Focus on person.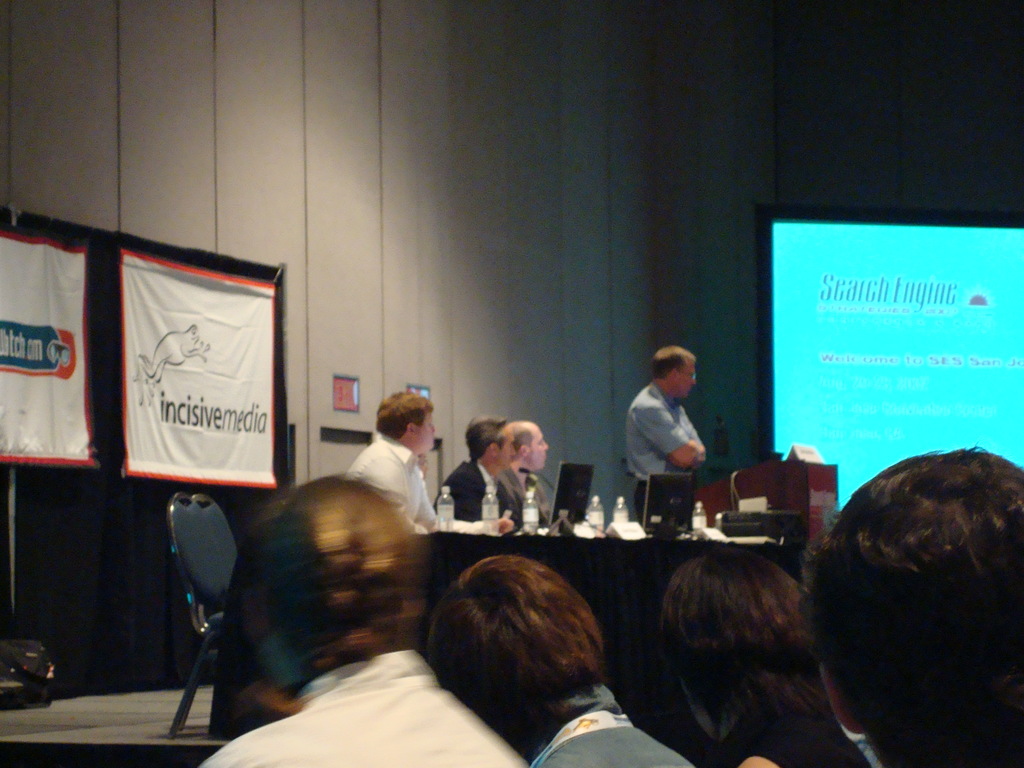
Focused at (x1=504, y1=418, x2=547, y2=527).
